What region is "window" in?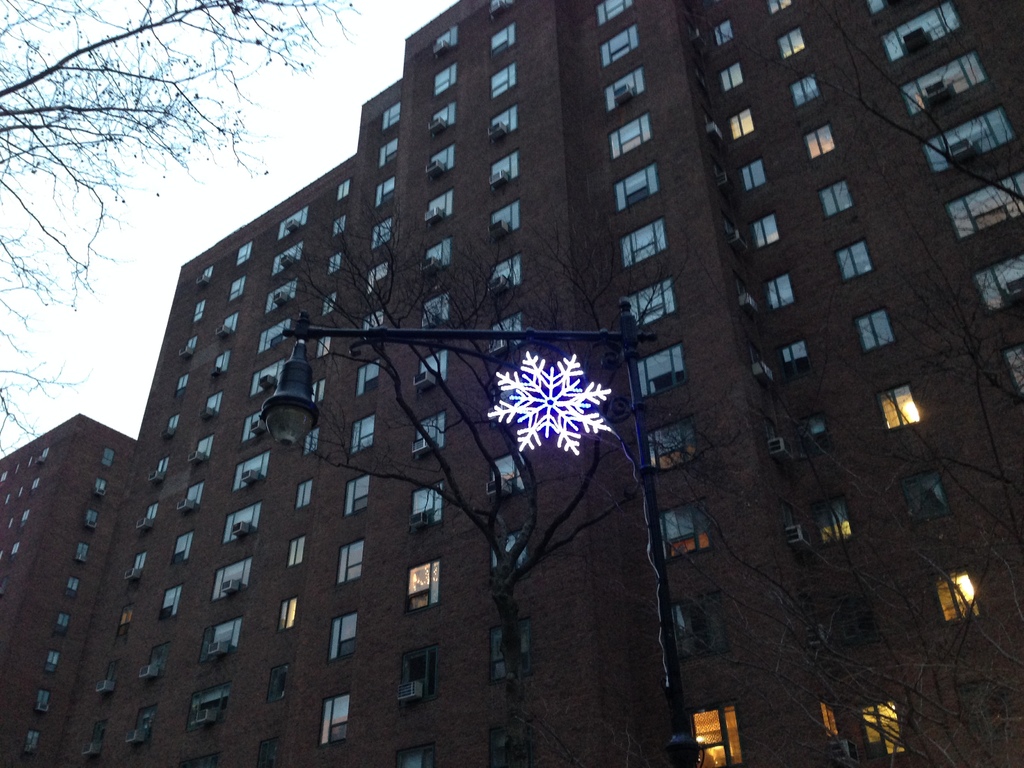
[left=815, top=696, right=844, bottom=762].
